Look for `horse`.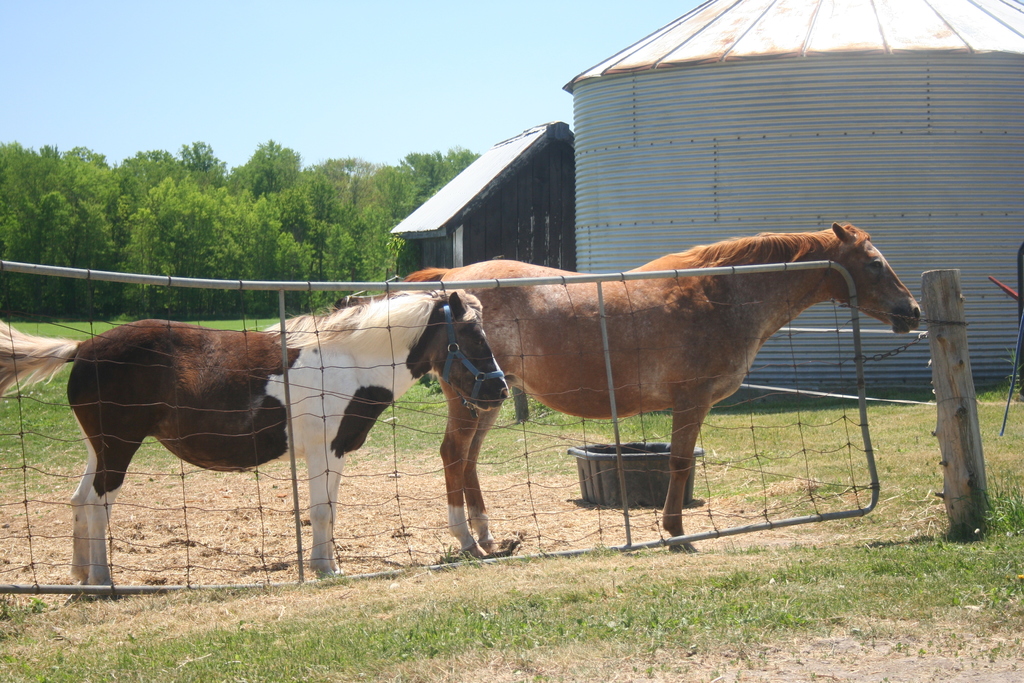
Found: x1=0 y1=286 x2=511 y2=604.
